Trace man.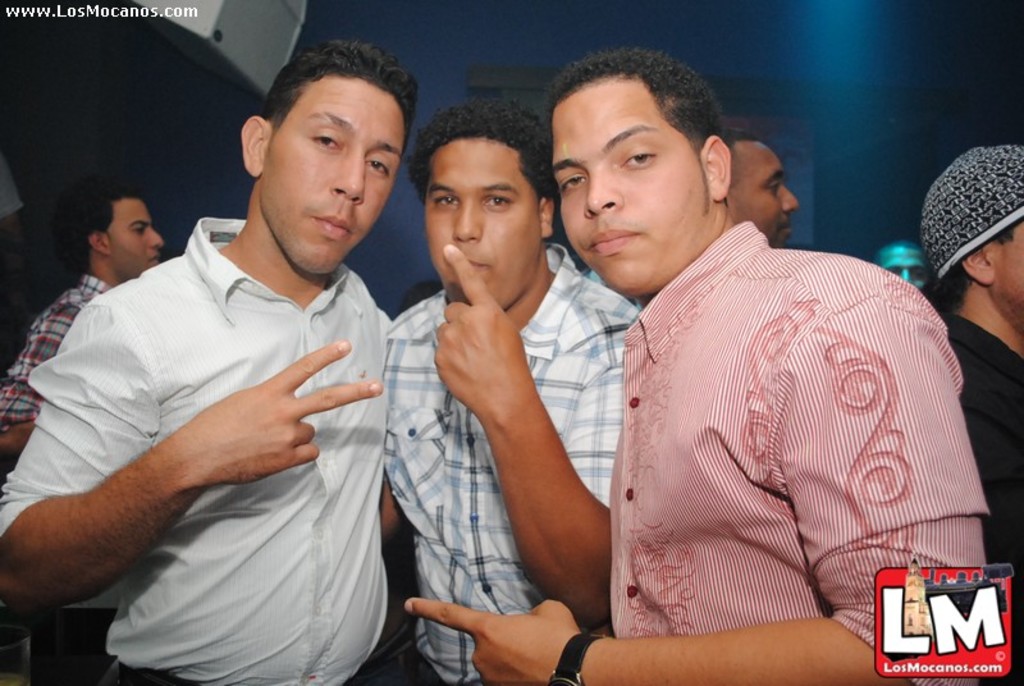
Traced to BBox(393, 38, 1004, 685).
